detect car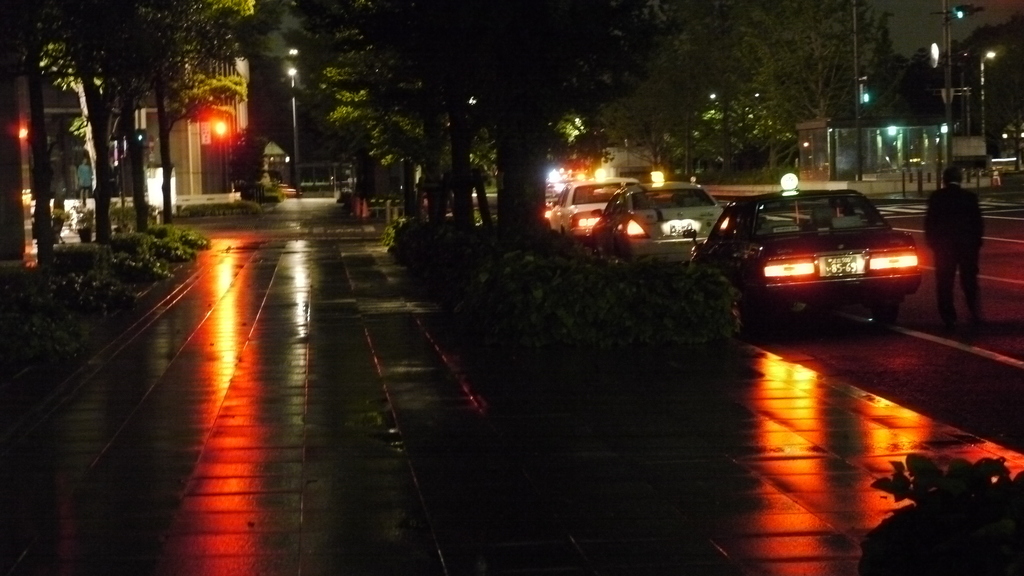
(588, 178, 719, 264)
